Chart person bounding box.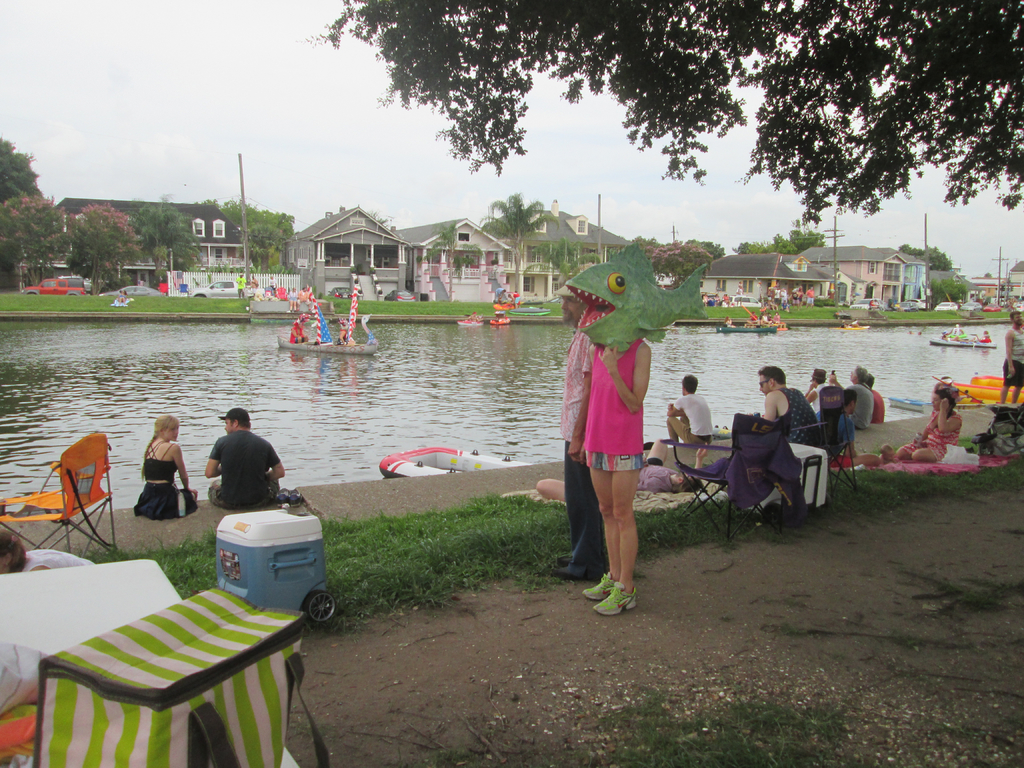
Charted: box(553, 296, 600, 581).
